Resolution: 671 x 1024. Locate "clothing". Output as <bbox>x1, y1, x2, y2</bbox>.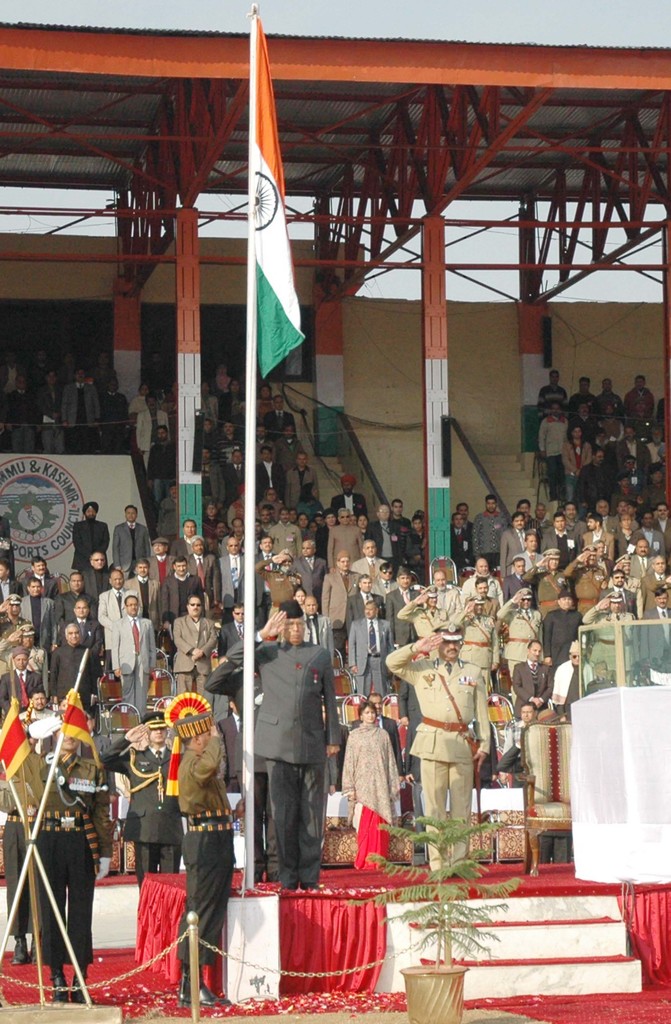
<bbox>556, 662, 579, 725</bbox>.
